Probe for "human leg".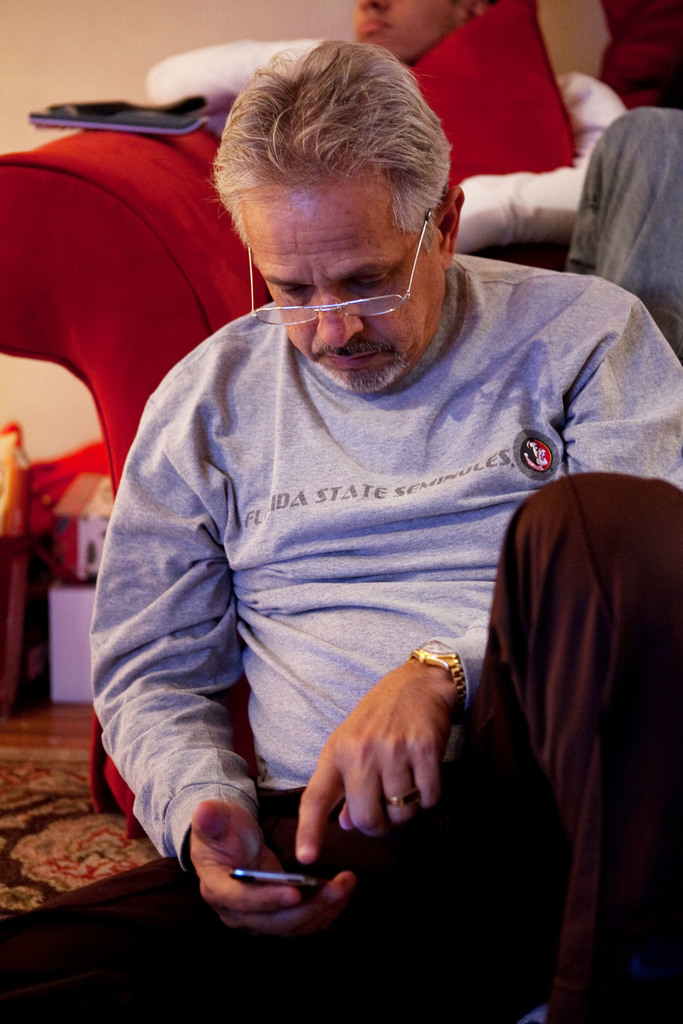
Probe result: x1=0 y1=788 x2=346 y2=1023.
